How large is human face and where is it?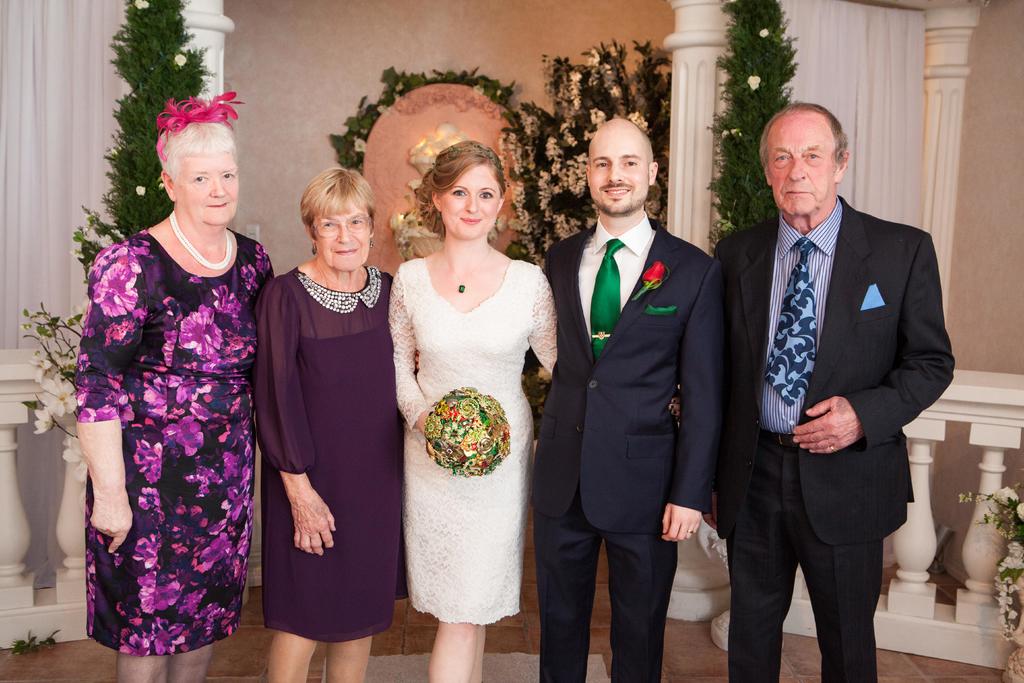
Bounding box: (left=314, top=201, right=370, bottom=274).
